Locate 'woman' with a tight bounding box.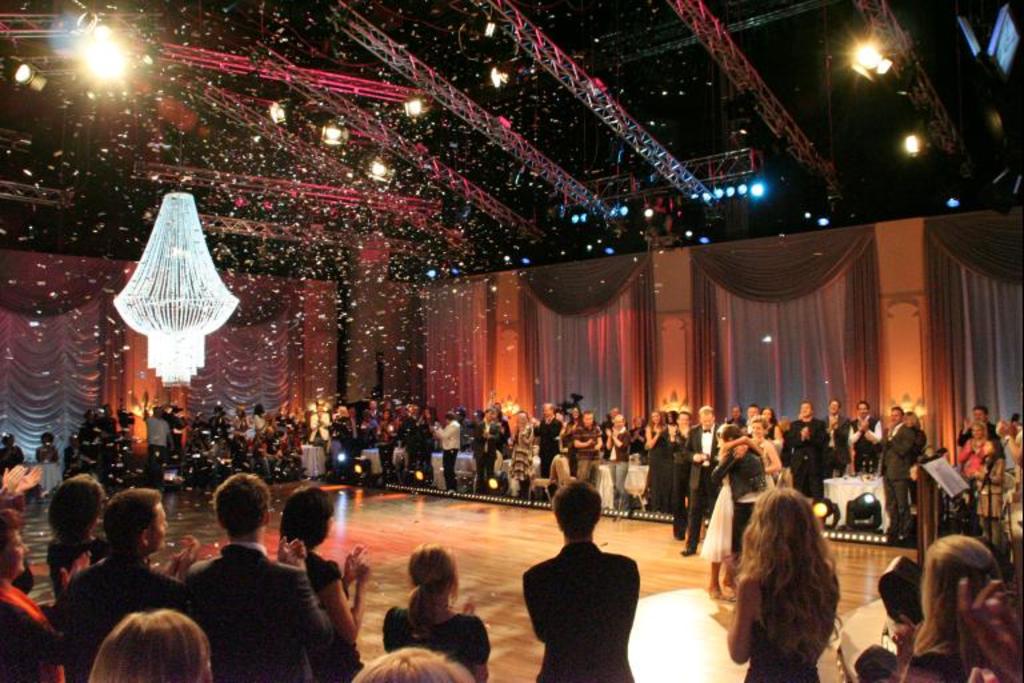
bbox=(749, 420, 785, 478).
